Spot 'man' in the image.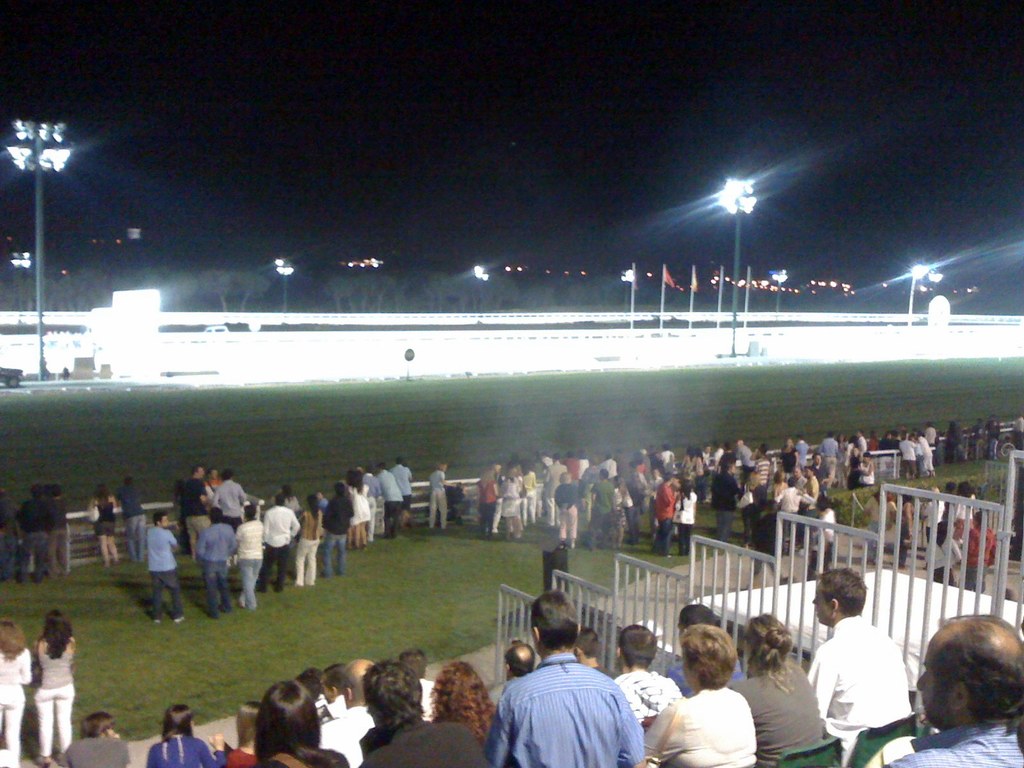
'man' found at bbox=[316, 479, 356, 576].
